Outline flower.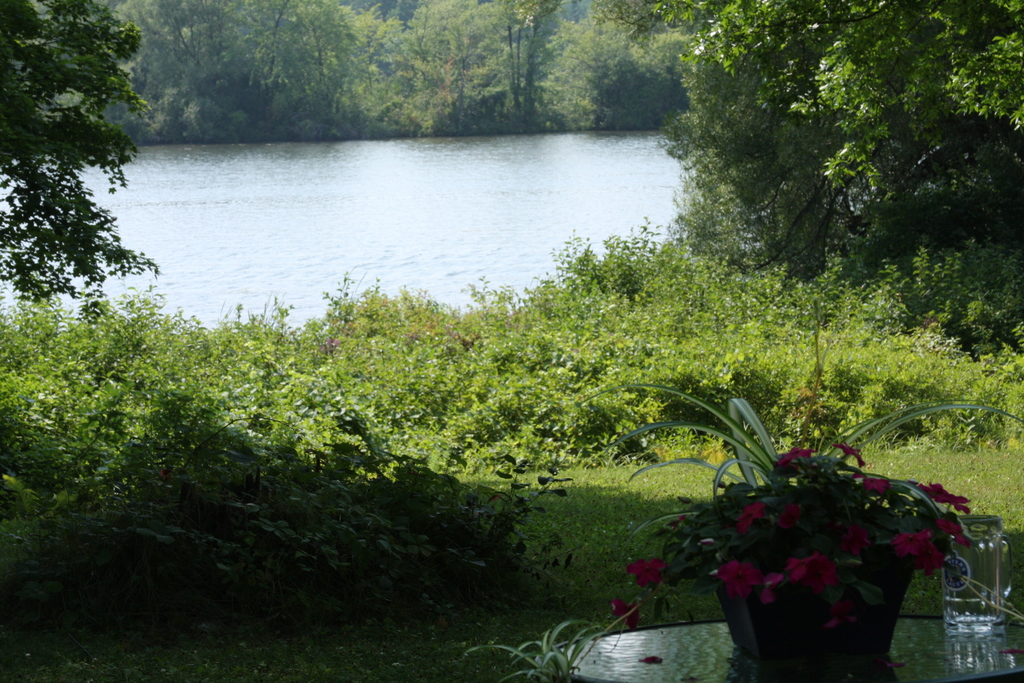
Outline: box=[787, 550, 842, 598].
